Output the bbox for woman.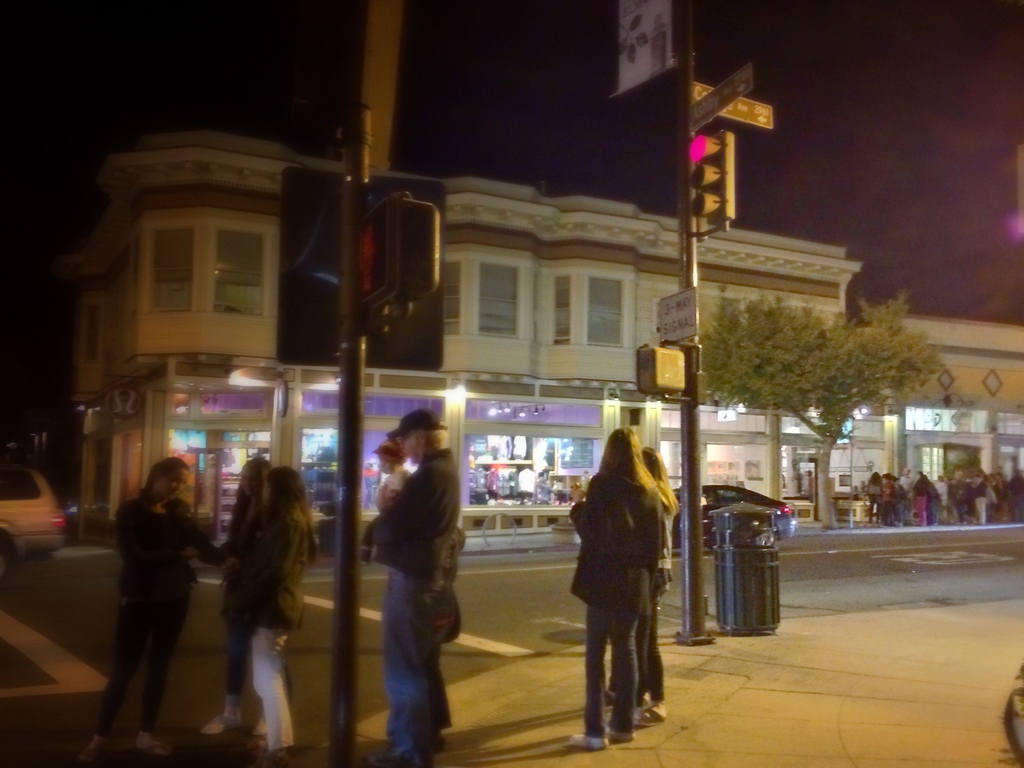
x1=200, y1=452, x2=272, y2=740.
